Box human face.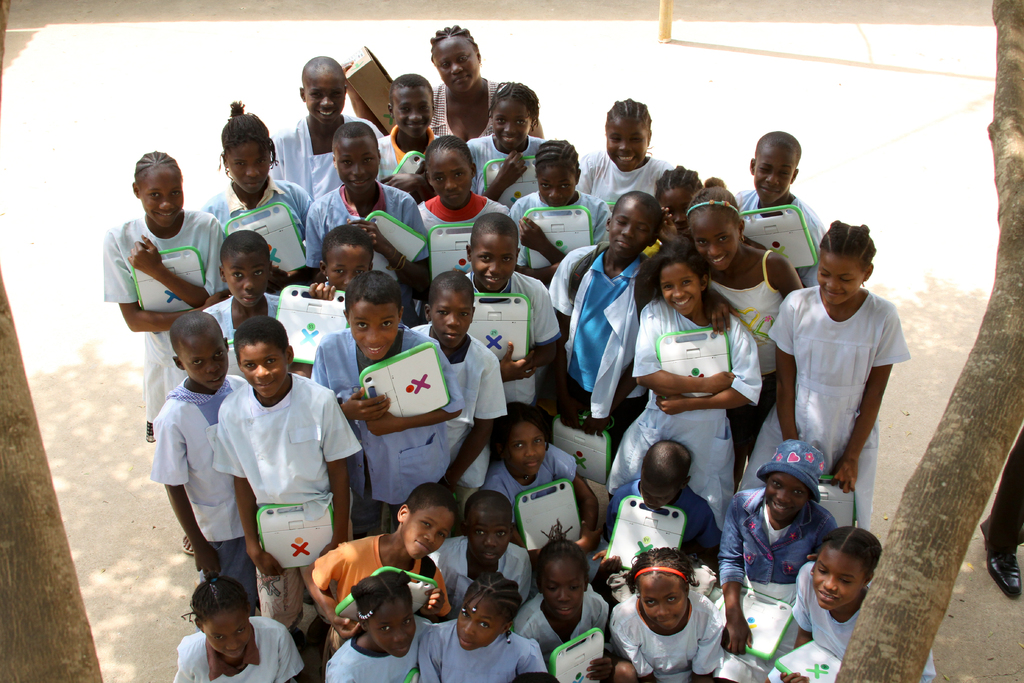
[400, 88, 433, 136].
